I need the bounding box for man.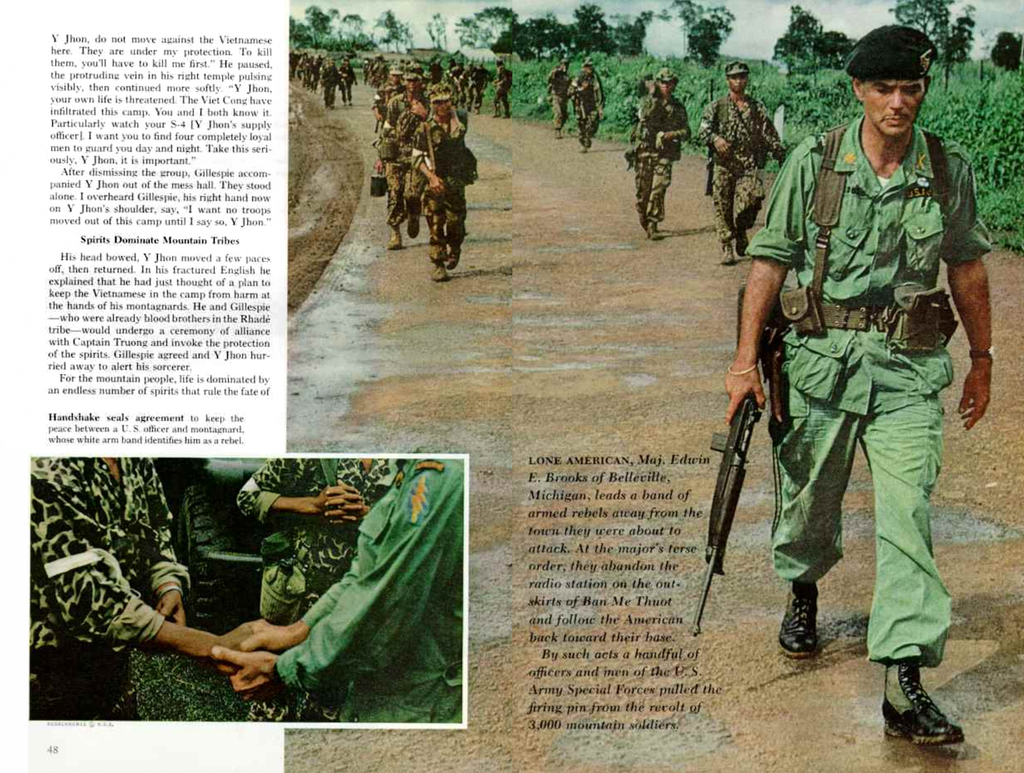
Here it is: detection(701, 63, 775, 269).
